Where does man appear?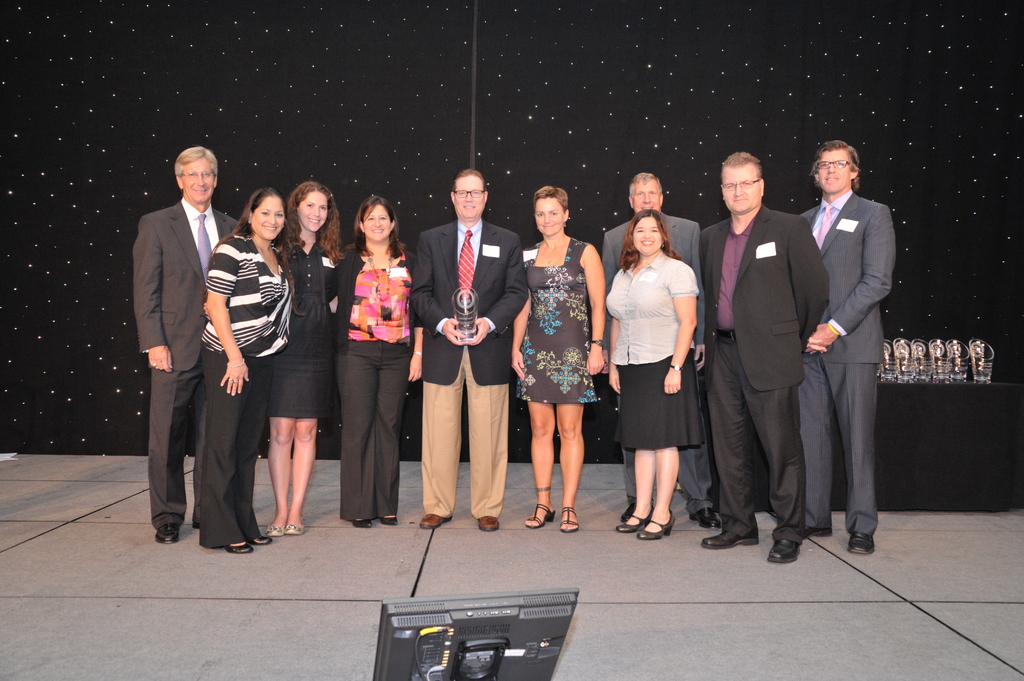
Appears at pyautogui.locateOnScreen(125, 128, 247, 555).
